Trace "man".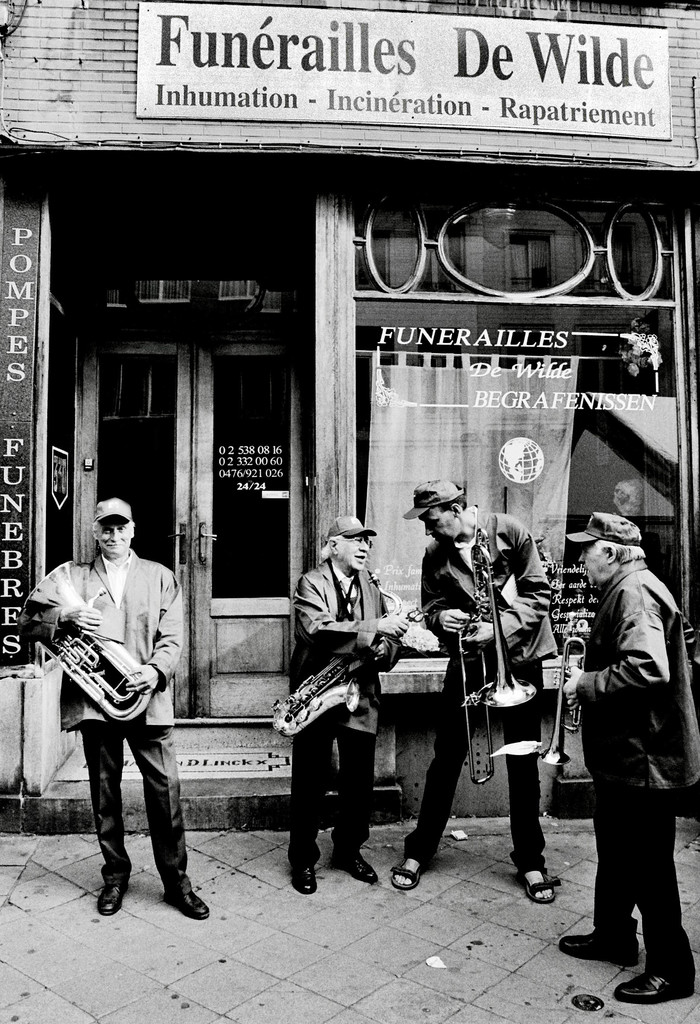
Traced to (37,488,195,906).
